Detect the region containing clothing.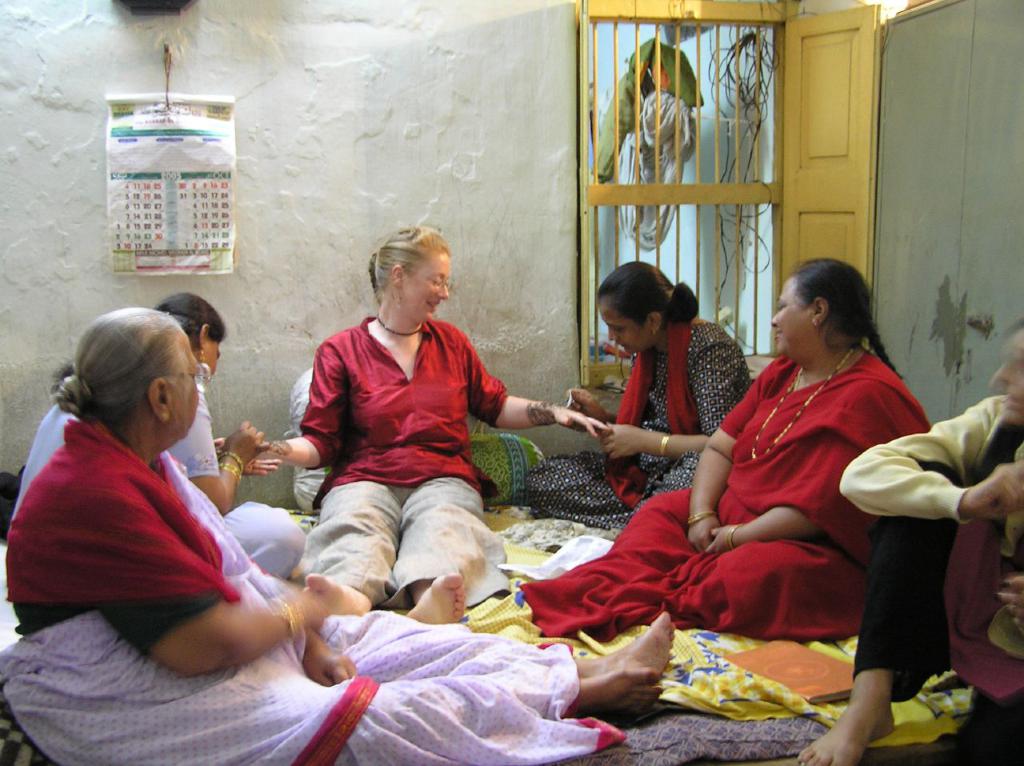
(left=0, top=421, right=575, bottom=765).
